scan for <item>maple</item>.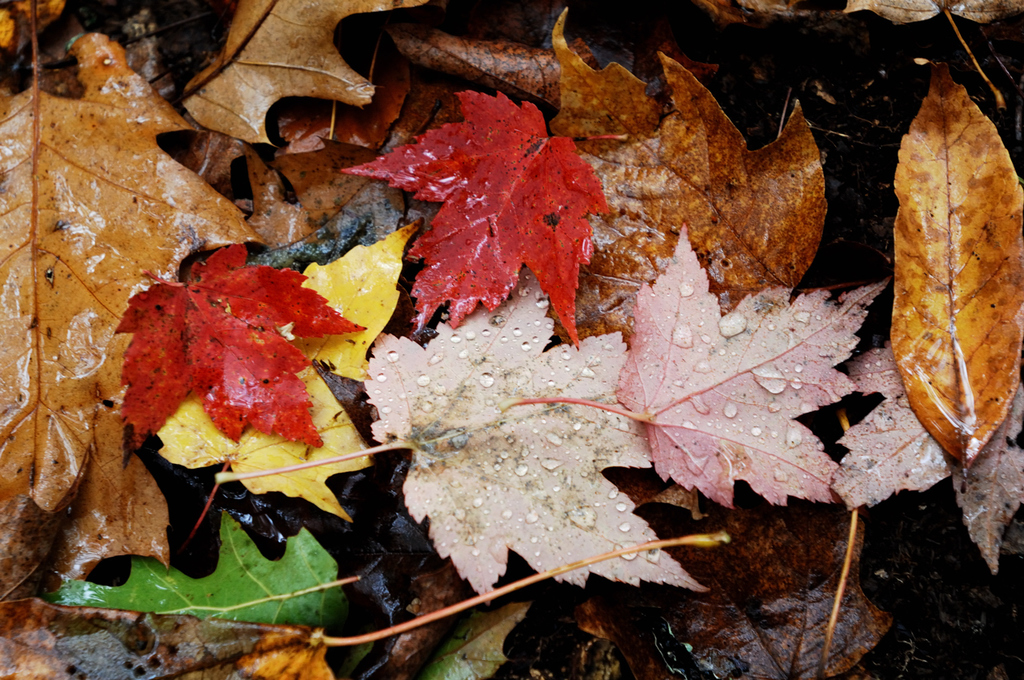
Scan result: select_region(114, 246, 378, 448).
